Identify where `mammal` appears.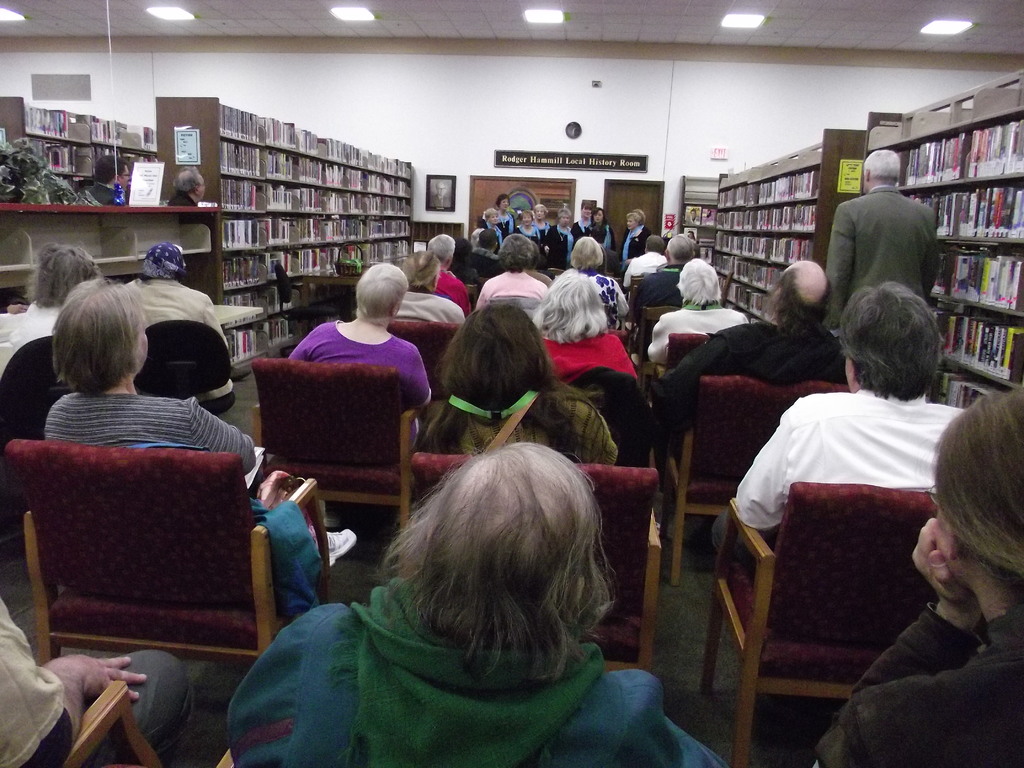
Appears at (552, 204, 578, 260).
